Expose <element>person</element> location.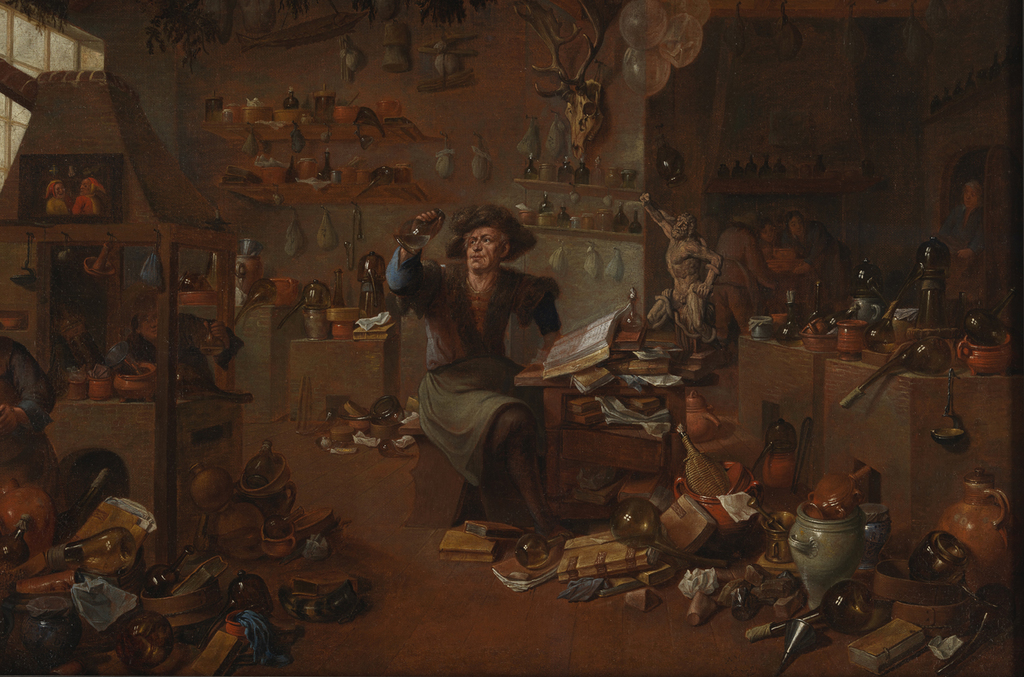
Exposed at detection(66, 175, 111, 216).
